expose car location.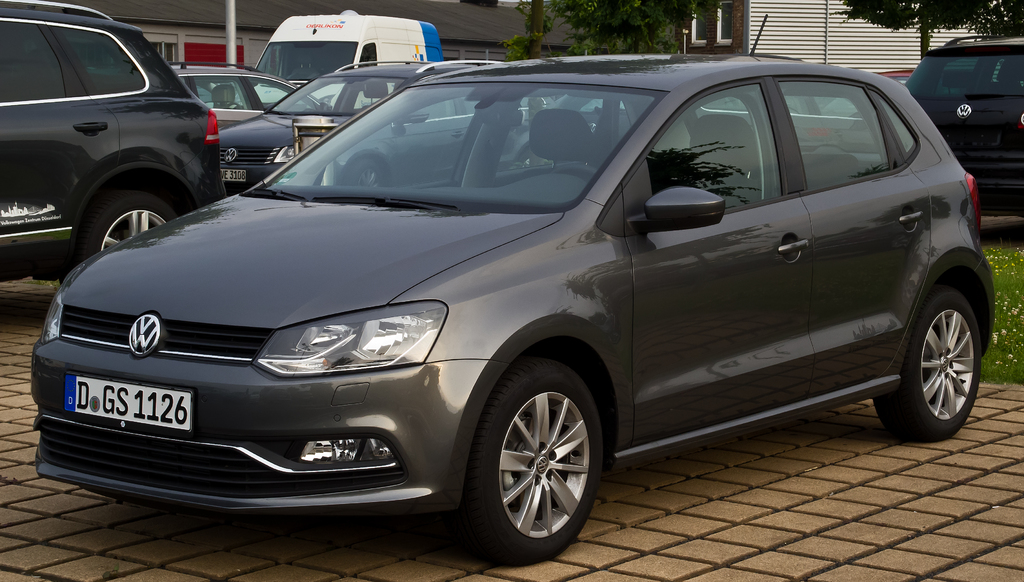
Exposed at (x1=829, y1=63, x2=918, y2=127).
